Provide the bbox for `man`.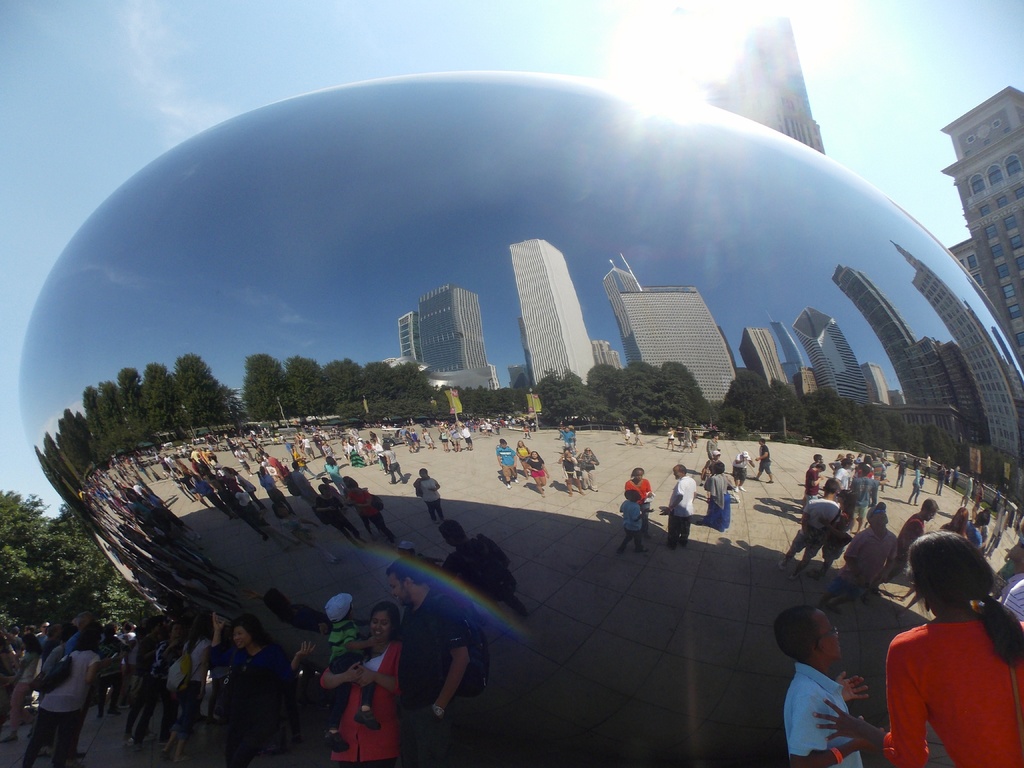
[left=774, top=610, right=890, bottom=765].
